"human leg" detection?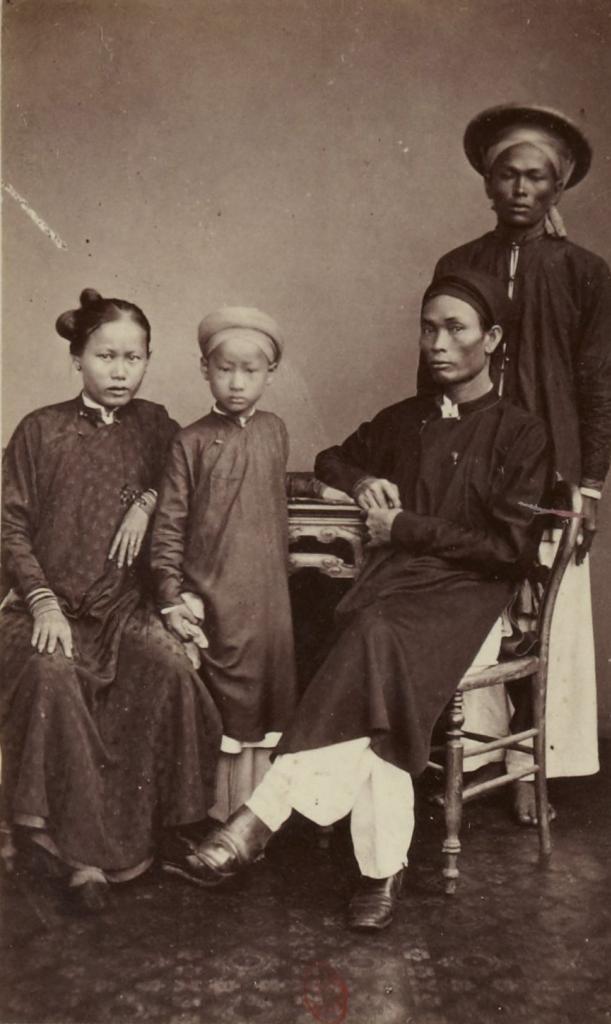
[left=458, top=610, right=506, bottom=824]
